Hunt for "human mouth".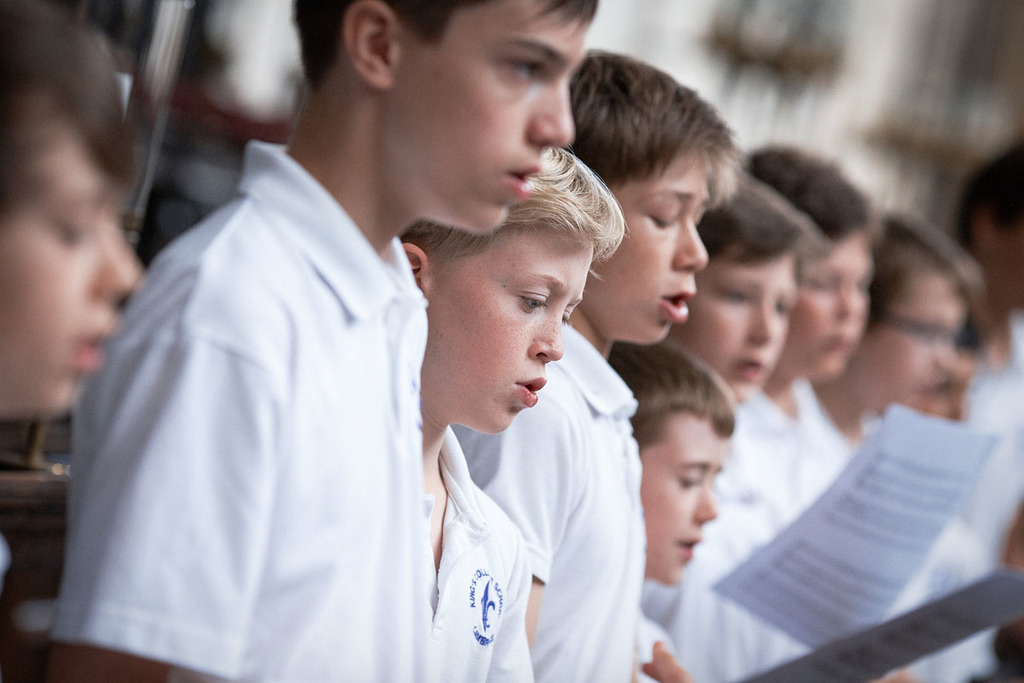
Hunted down at select_region(504, 159, 544, 193).
